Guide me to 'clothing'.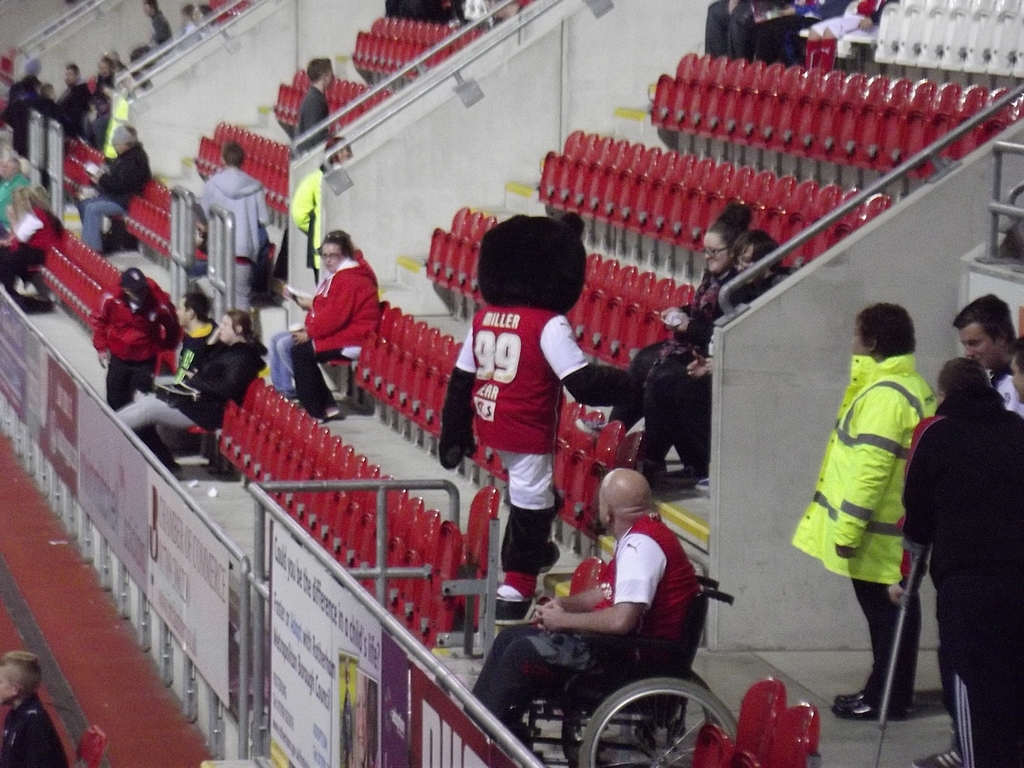
Guidance: l=808, t=298, r=934, b=686.
